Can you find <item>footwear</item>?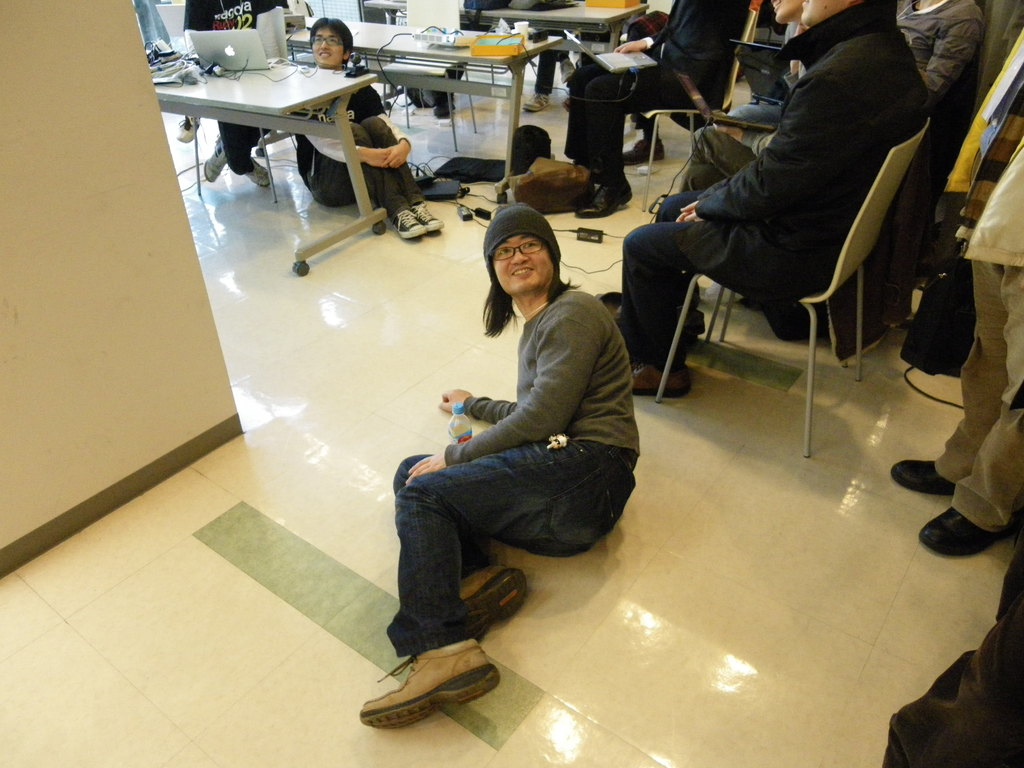
Yes, bounding box: locate(350, 646, 479, 742).
